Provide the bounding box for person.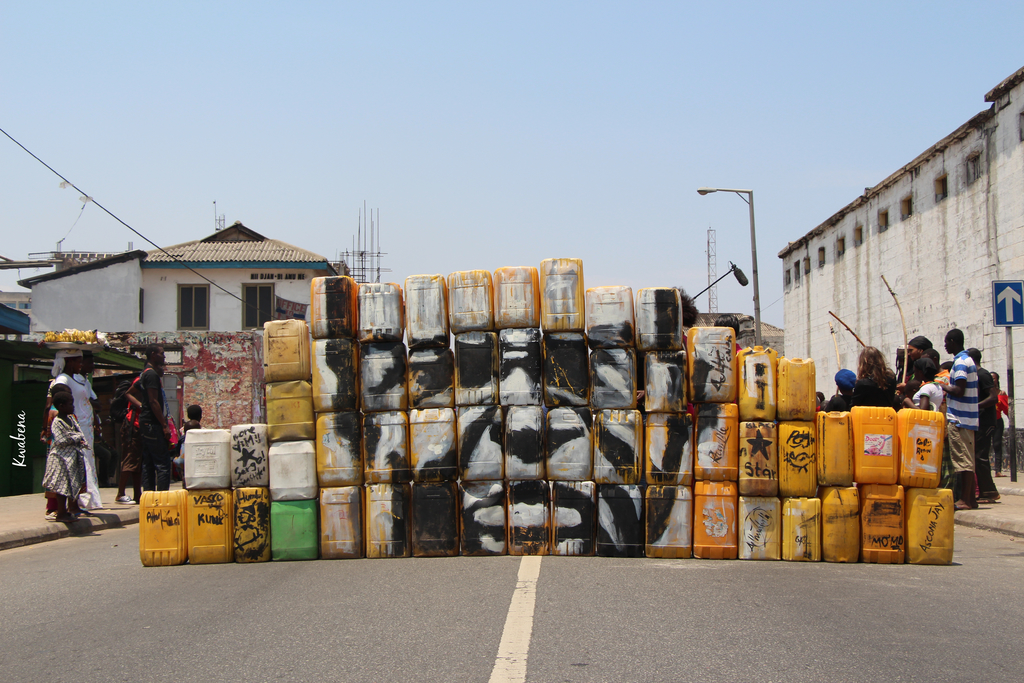
47,356,102,508.
